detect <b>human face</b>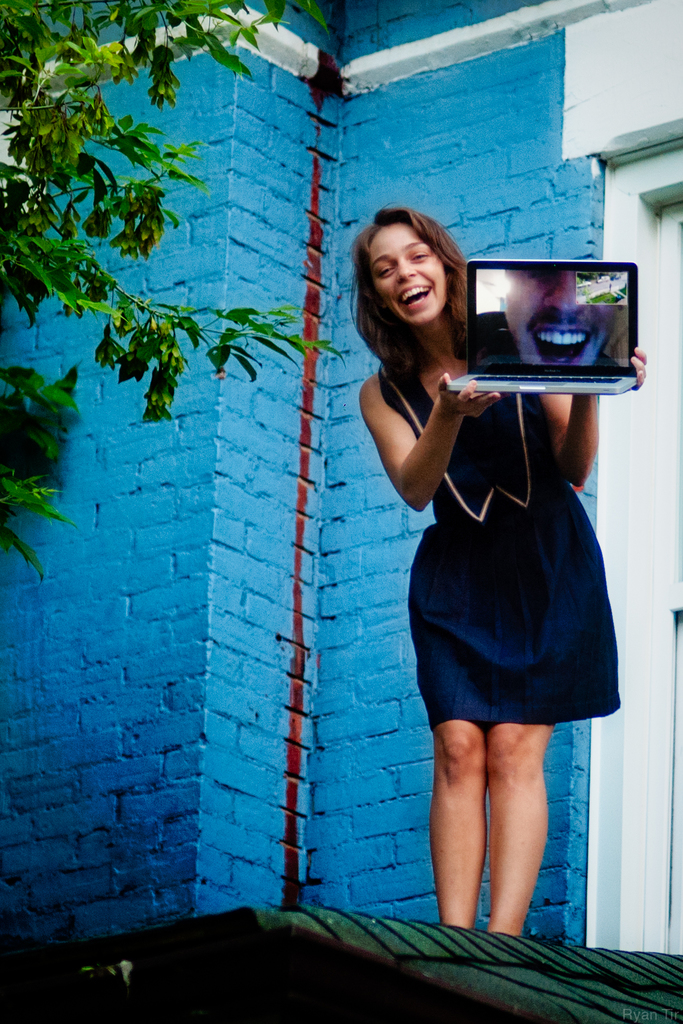
box=[505, 271, 617, 367]
